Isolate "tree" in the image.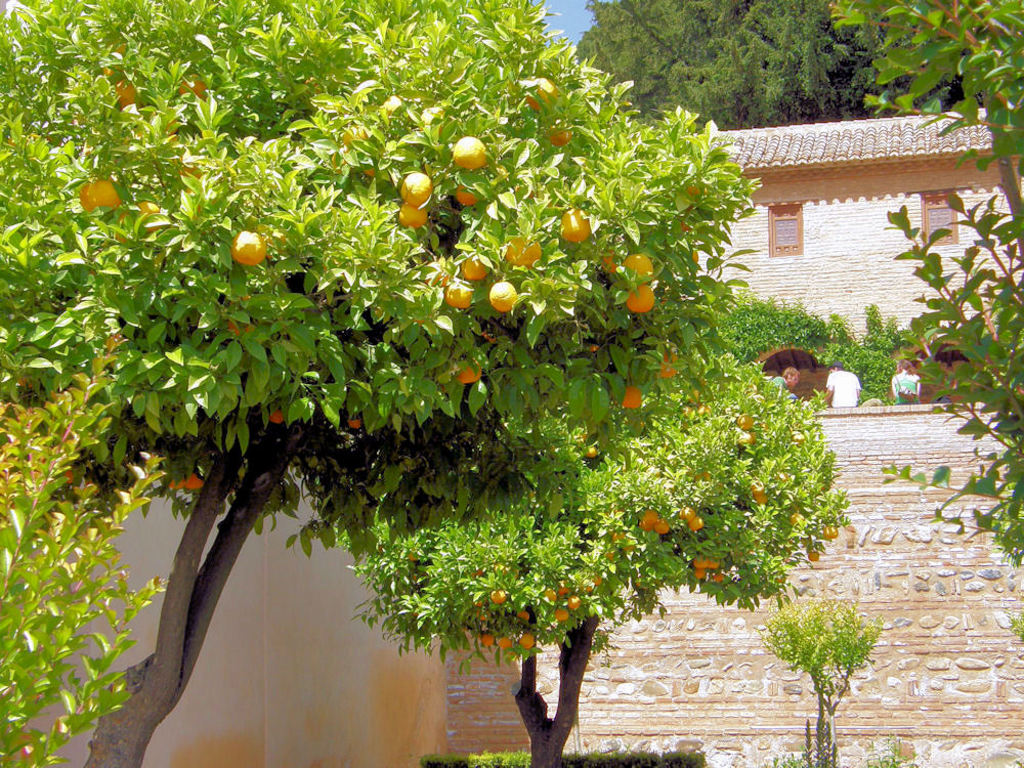
Isolated region: {"left": 577, "top": 1, "right": 951, "bottom": 116}.
